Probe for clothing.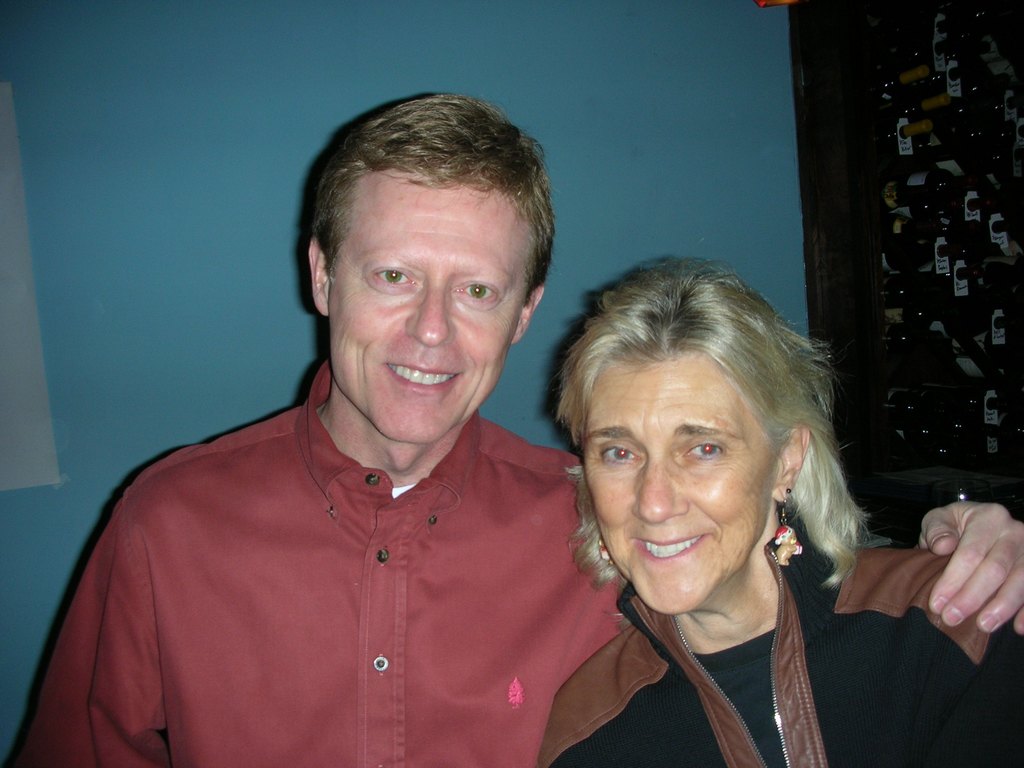
Probe result: 533:499:1023:767.
